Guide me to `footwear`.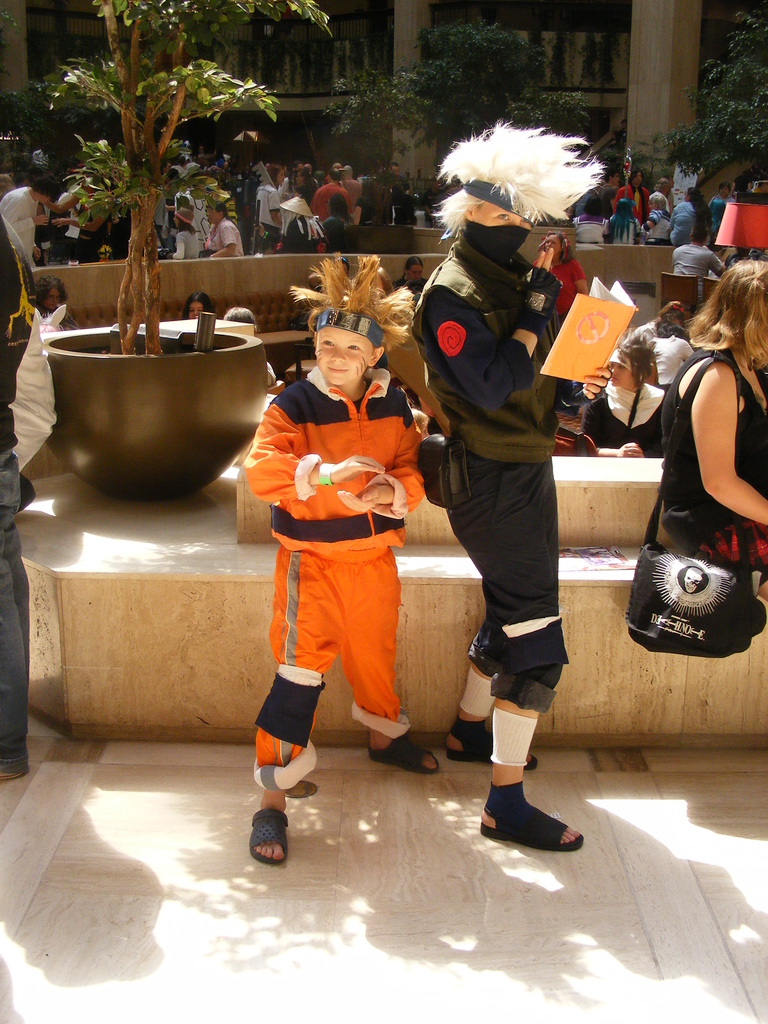
Guidance: rect(478, 777, 588, 854).
